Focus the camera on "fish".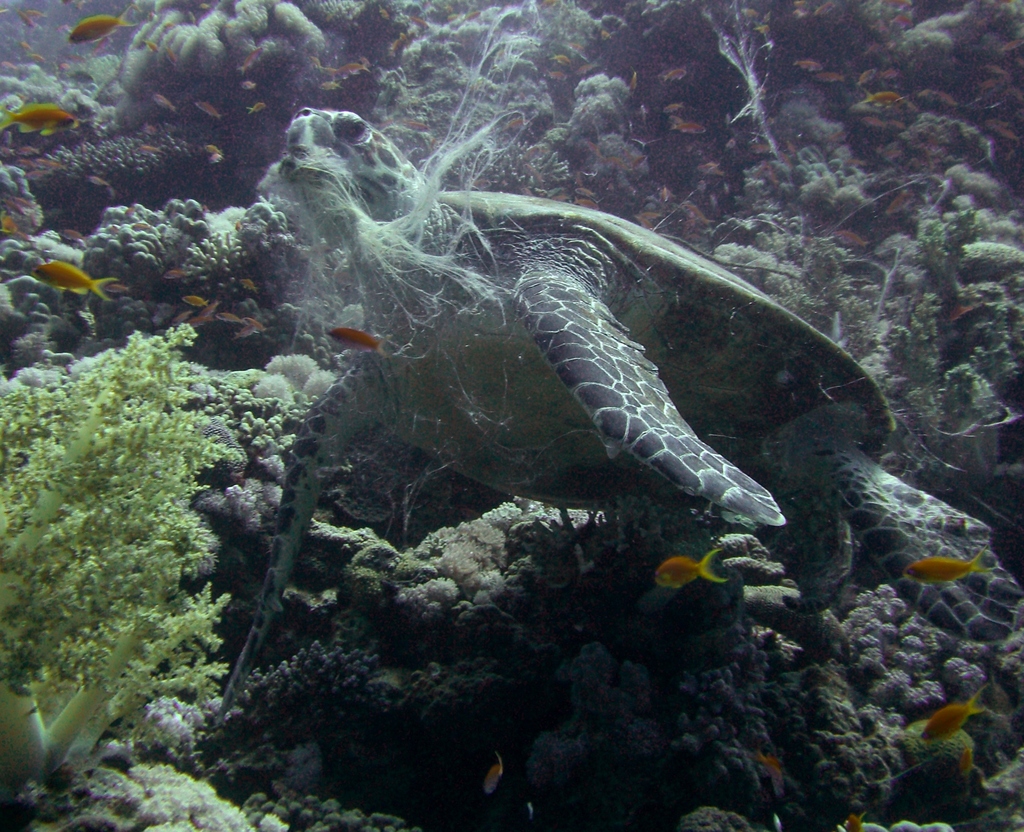
Focus region: crop(228, 326, 250, 338).
